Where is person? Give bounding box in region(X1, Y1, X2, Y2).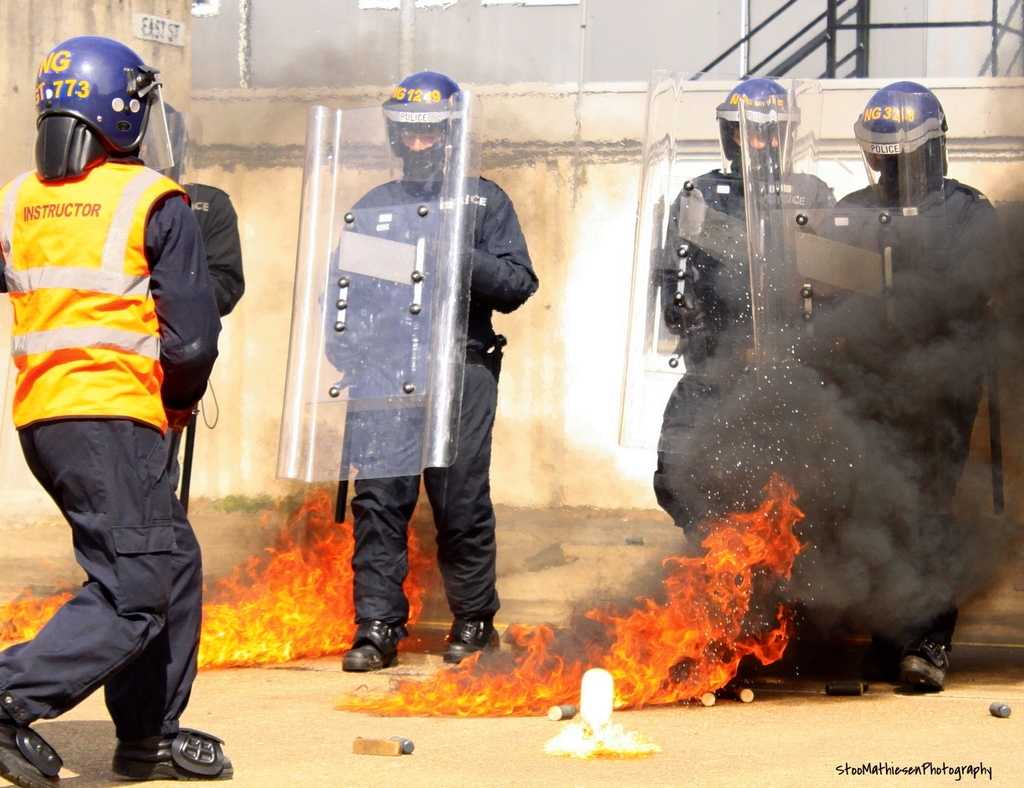
region(309, 61, 555, 678).
